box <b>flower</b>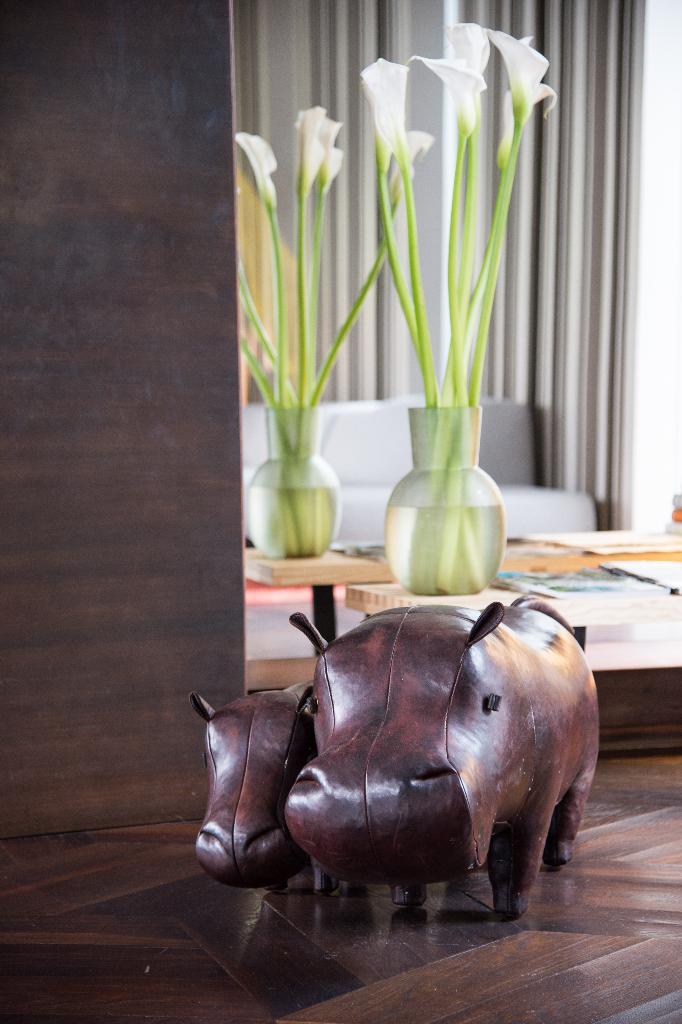
(x1=422, y1=20, x2=488, y2=134)
